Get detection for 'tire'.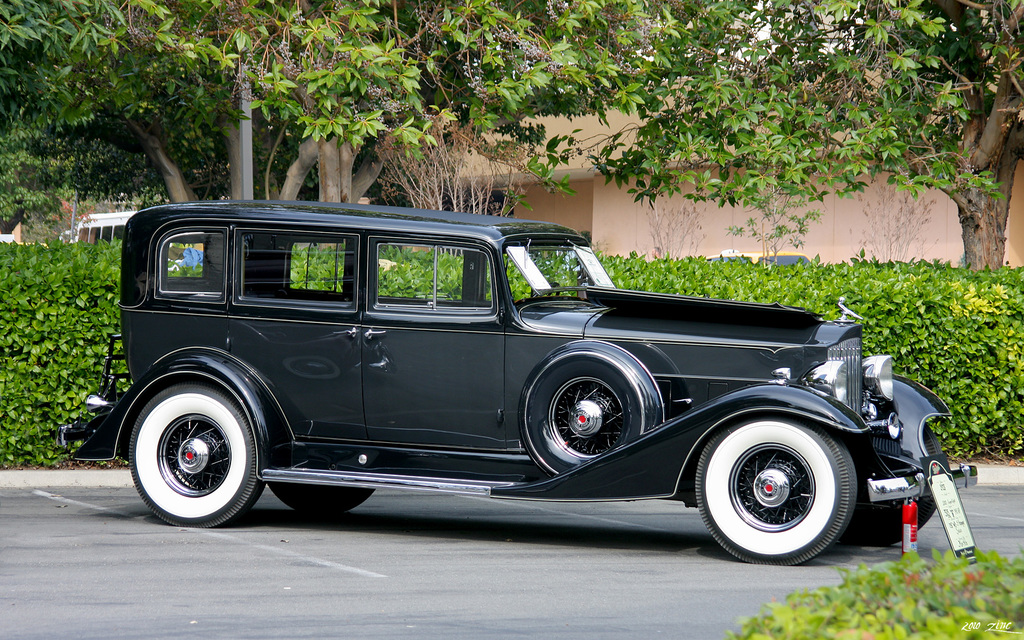
Detection: {"left": 693, "top": 409, "right": 862, "bottom": 568}.
